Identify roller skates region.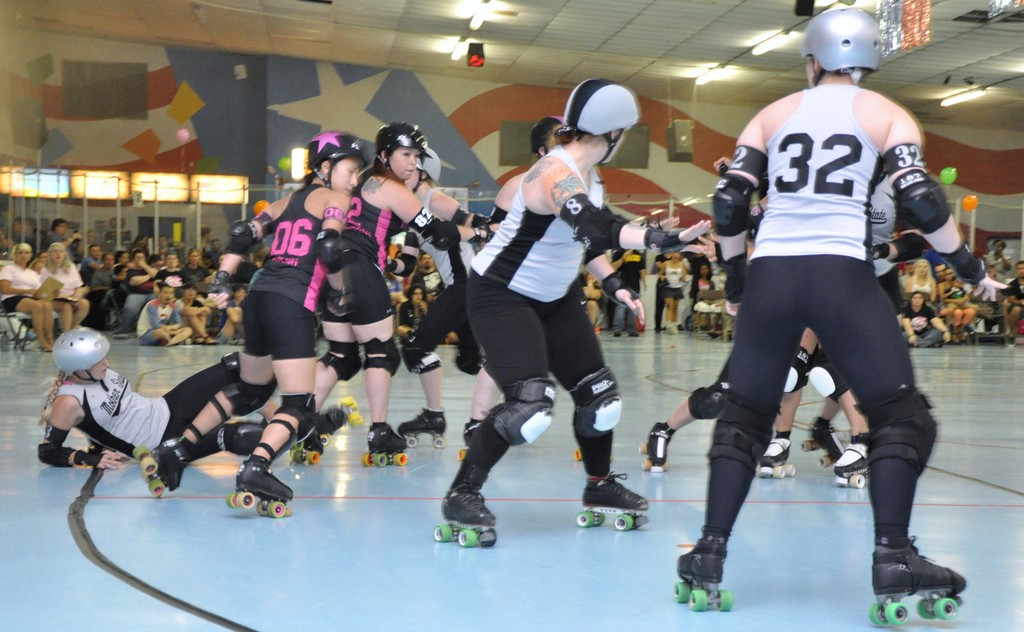
Region: BBox(362, 424, 412, 465).
